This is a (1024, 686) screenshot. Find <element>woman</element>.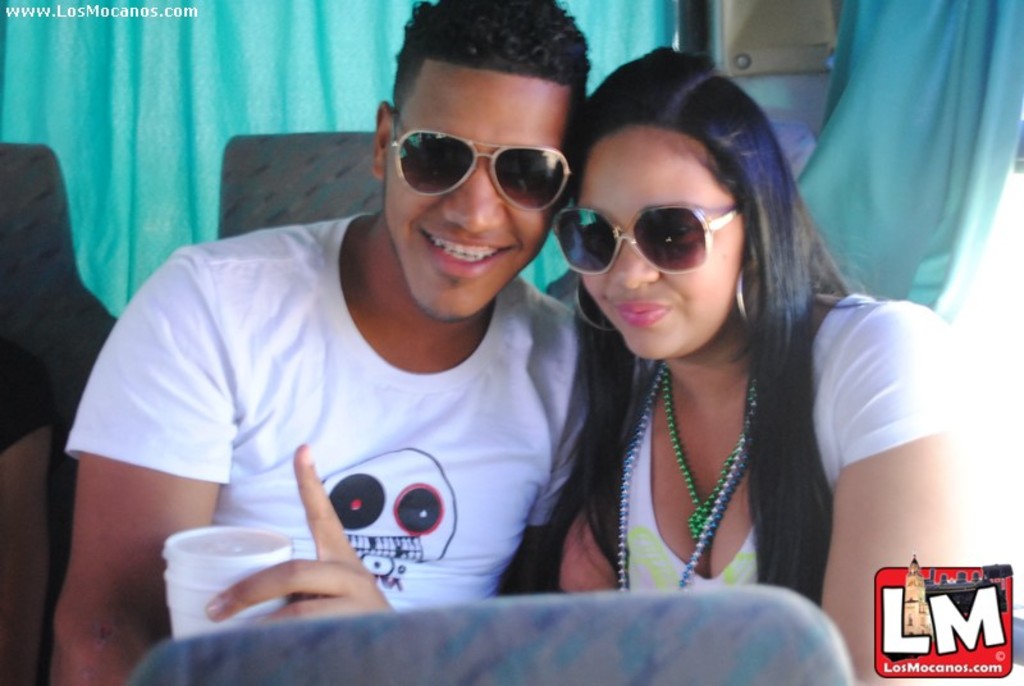
Bounding box: BBox(520, 46, 892, 655).
